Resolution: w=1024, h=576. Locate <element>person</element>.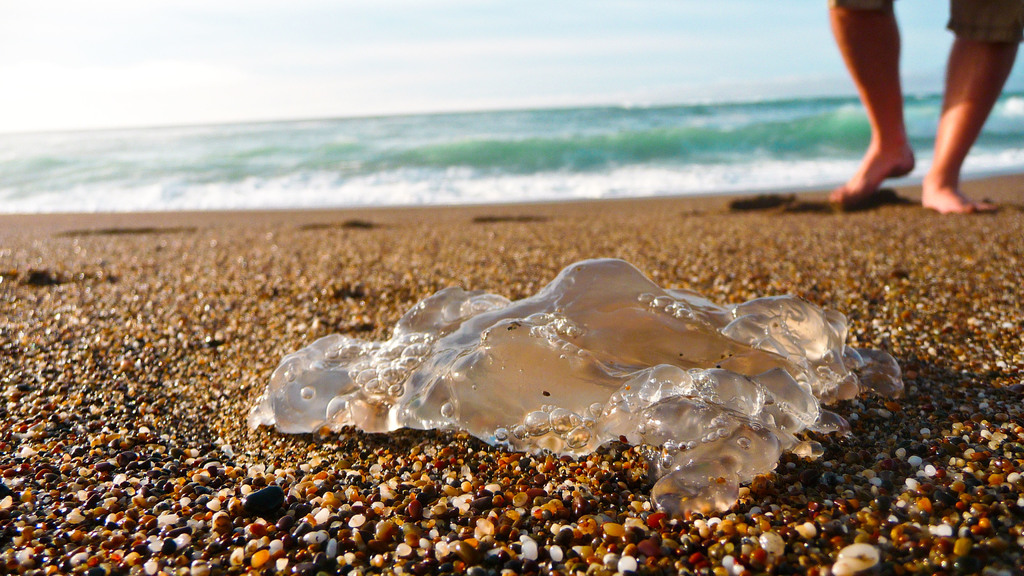
box(773, 0, 1016, 218).
